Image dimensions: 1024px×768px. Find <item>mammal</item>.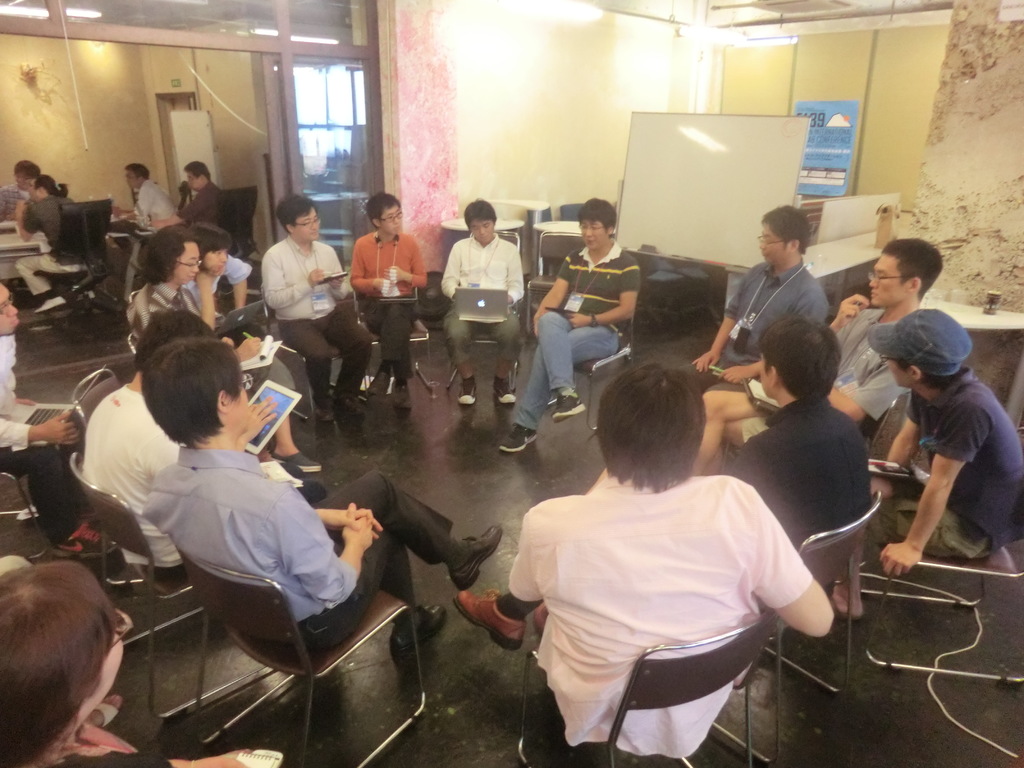
253 196 374 422.
